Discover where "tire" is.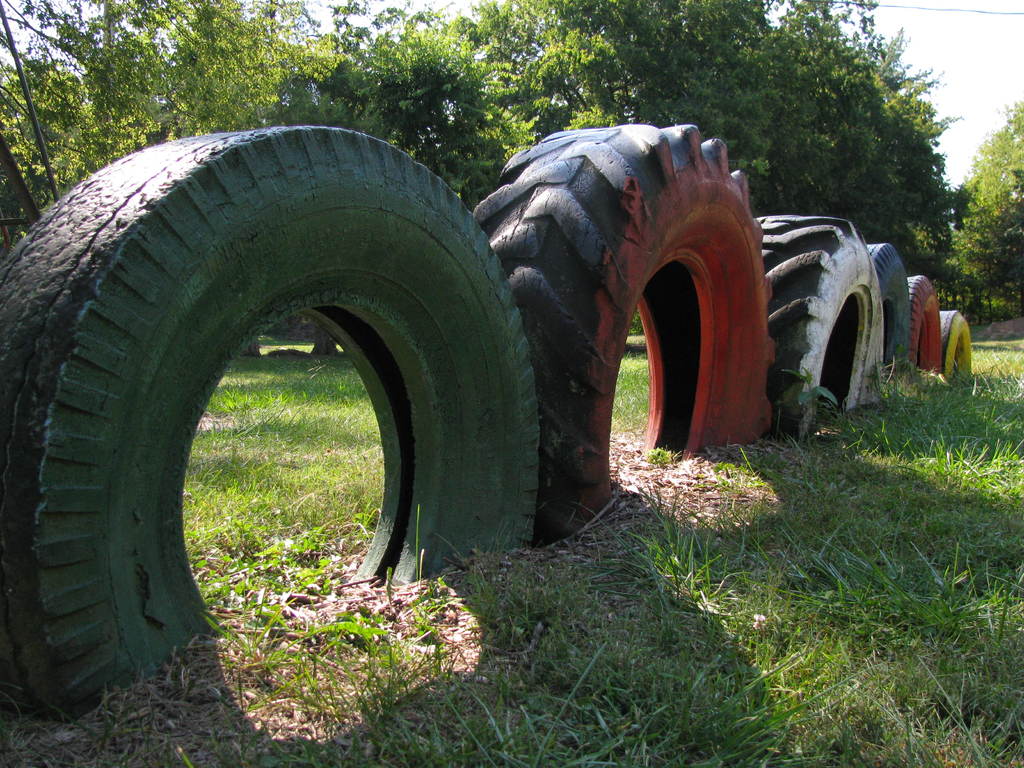
Discovered at 472 126 772 543.
